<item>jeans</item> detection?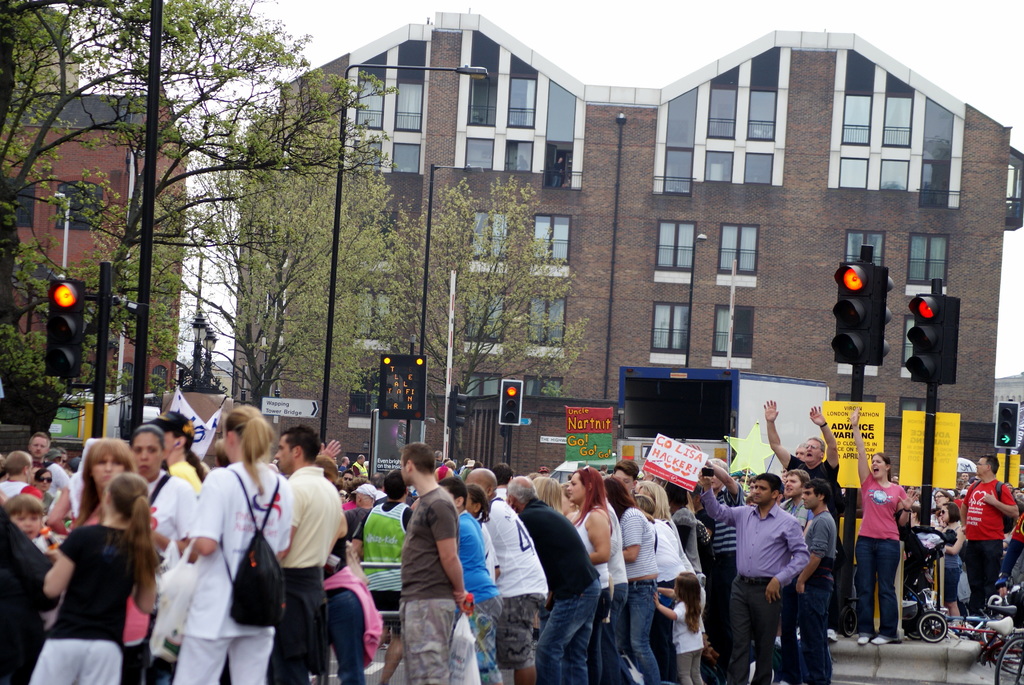
x1=604, y1=583, x2=626, y2=684
